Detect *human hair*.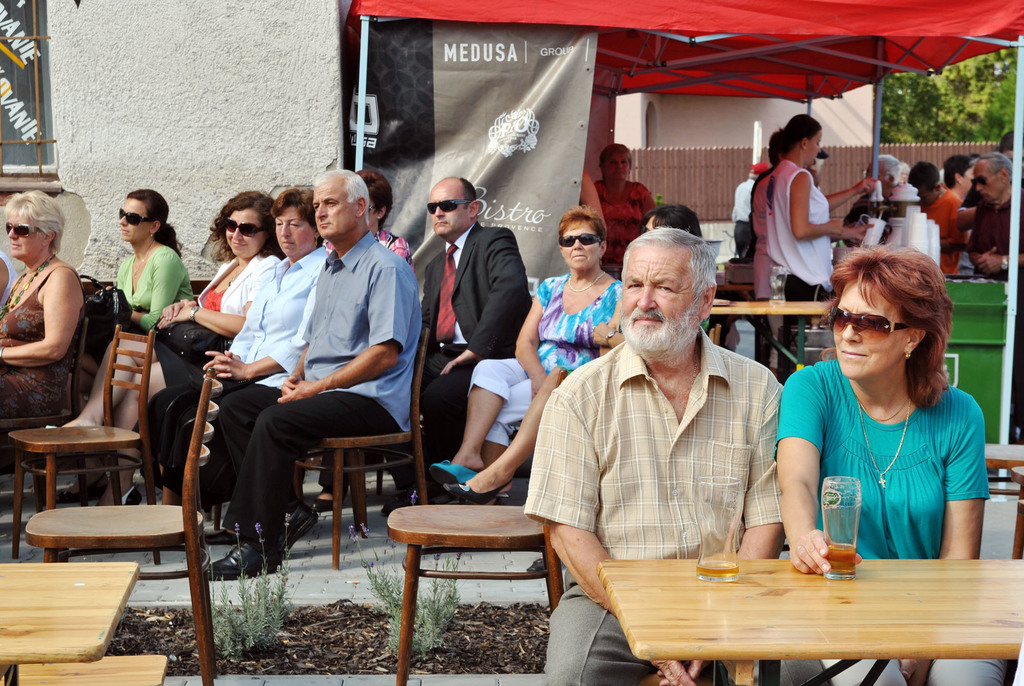
Detected at crop(977, 151, 1014, 183).
